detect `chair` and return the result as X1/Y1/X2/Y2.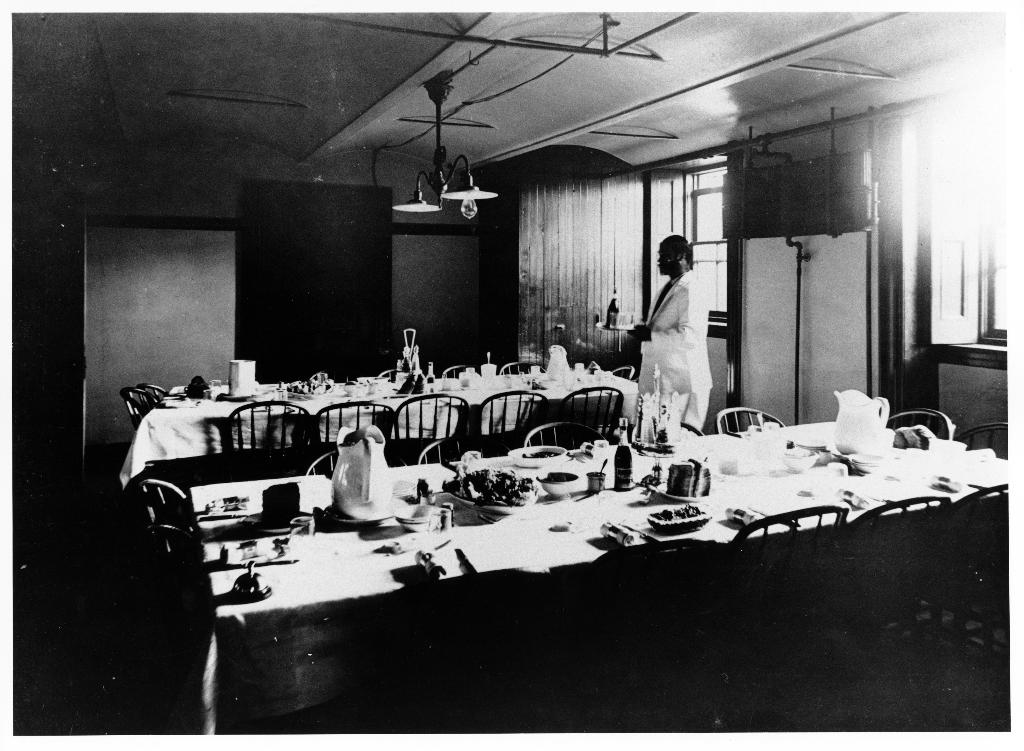
440/364/470/378.
